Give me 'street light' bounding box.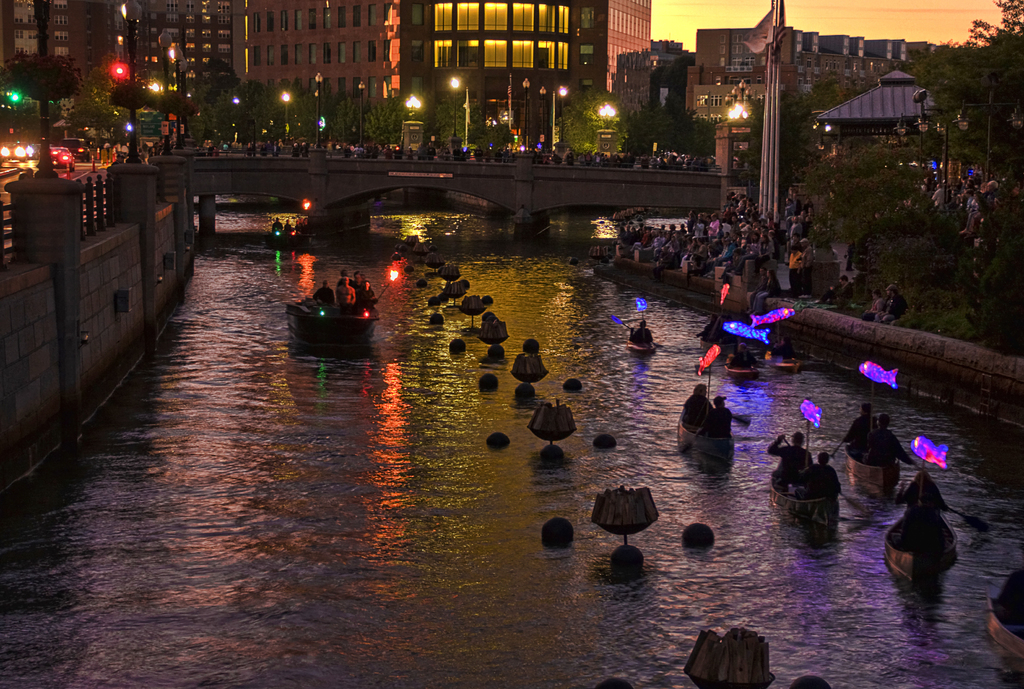
{"x1": 280, "y1": 90, "x2": 290, "y2": 148}.
